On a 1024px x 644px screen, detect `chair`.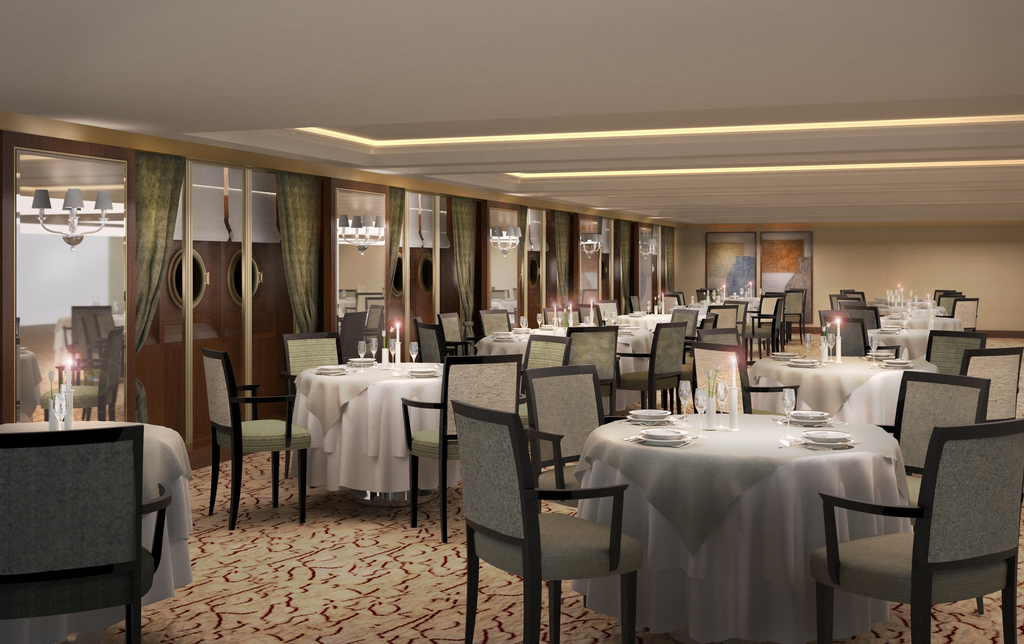
BBox(828, 294, 845, 311).
